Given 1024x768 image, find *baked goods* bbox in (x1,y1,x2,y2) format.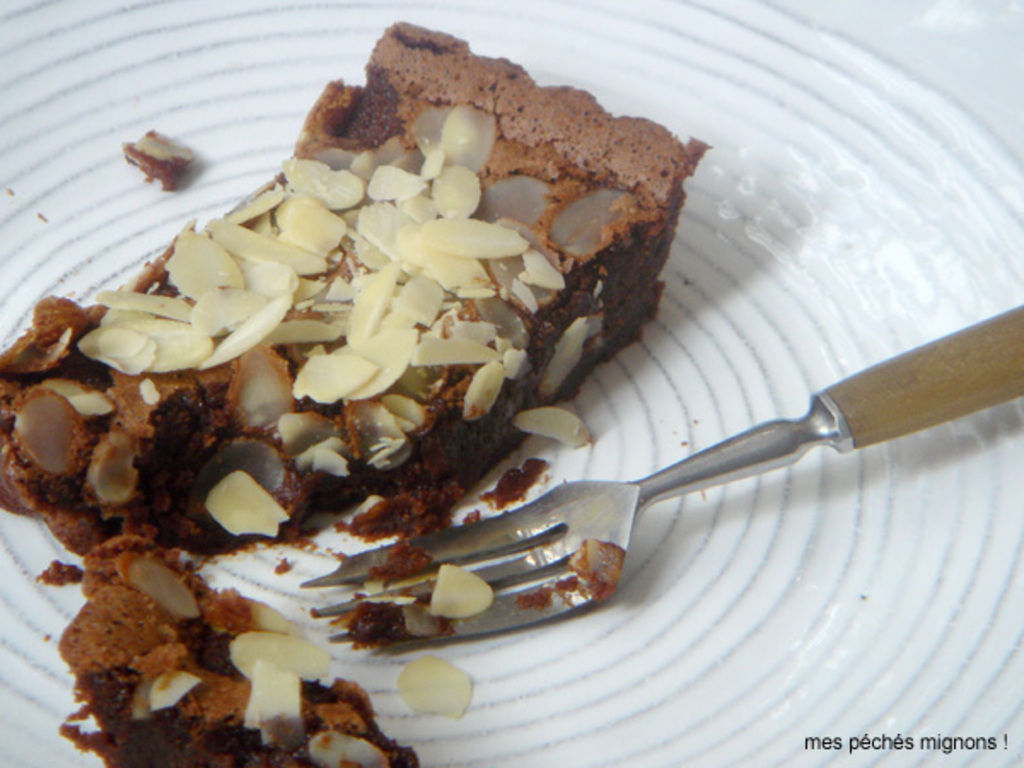
(0,17,713,766).
